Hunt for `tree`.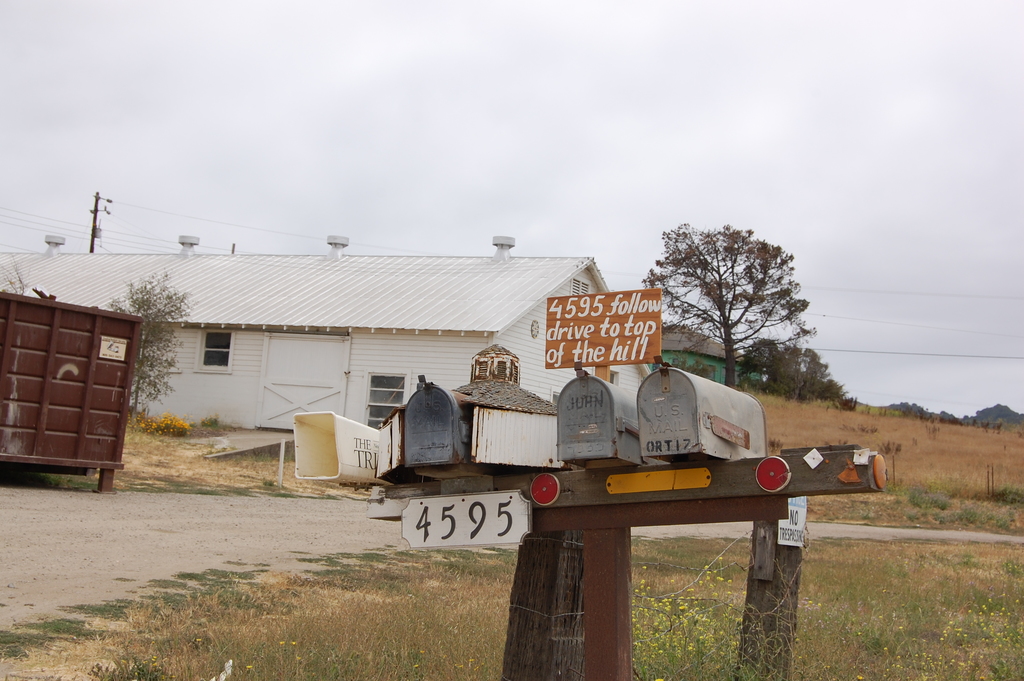
Hunted down at box(104, 269, 194, 424).
